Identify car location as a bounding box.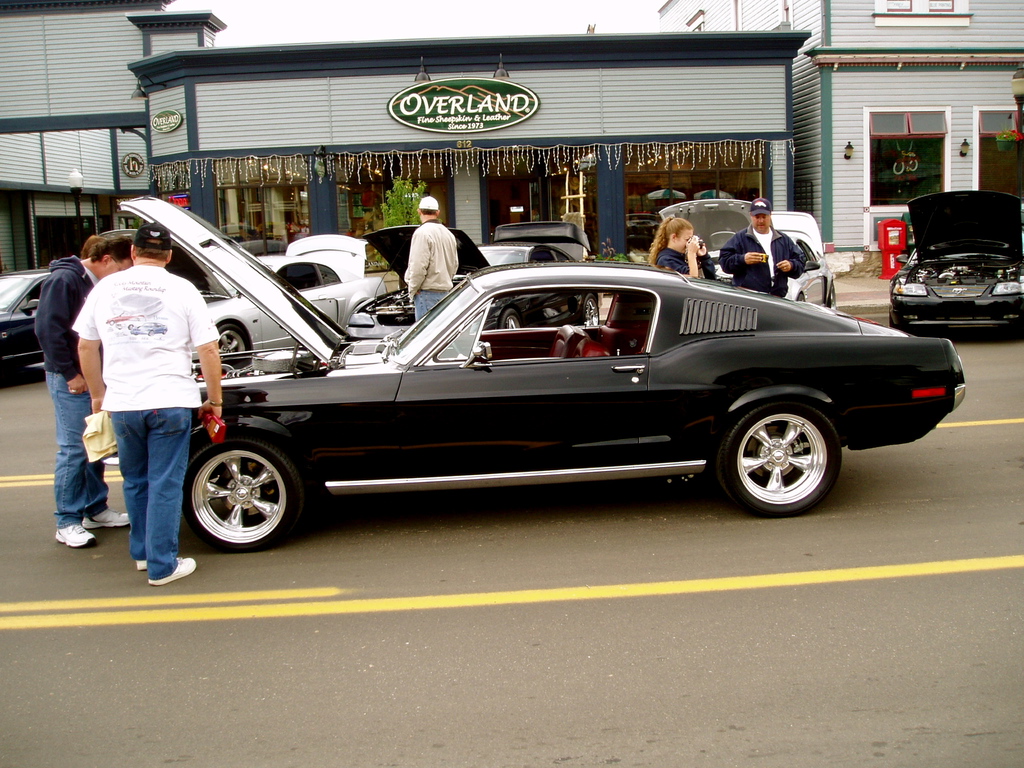
[653,196,838,303].
